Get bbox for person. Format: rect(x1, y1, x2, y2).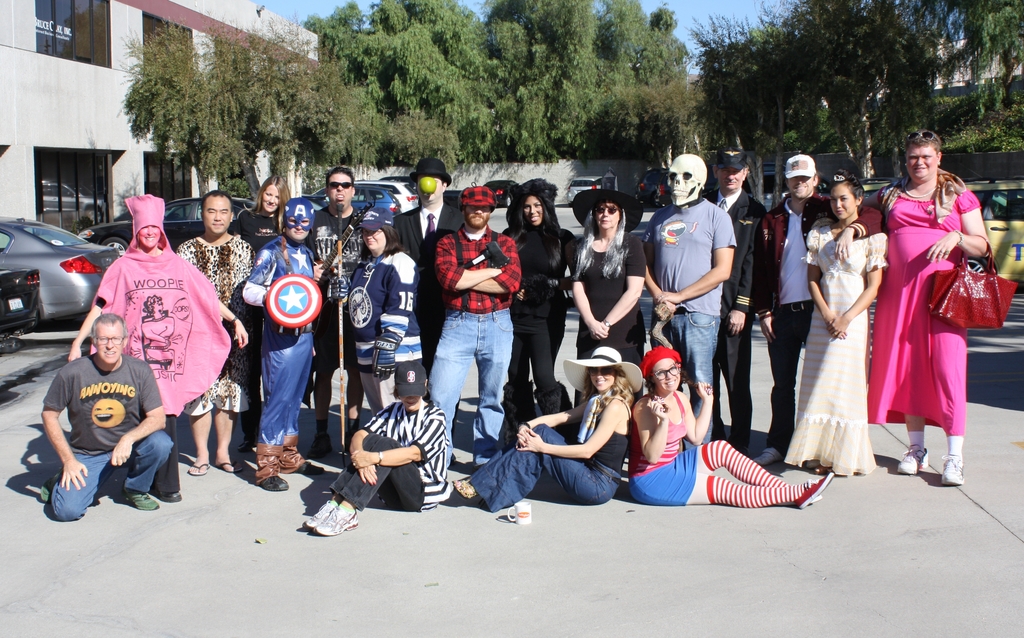
rect(705, 143, 767, 455).
